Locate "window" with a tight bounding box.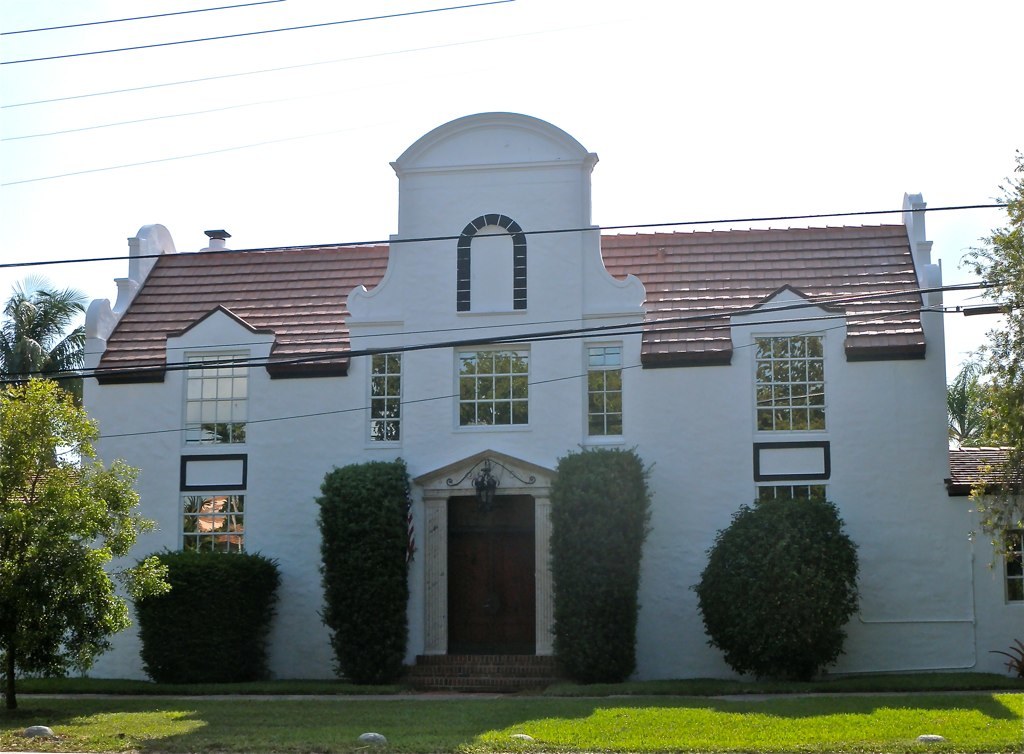
<region>179, 471, 236, 555</region>.
